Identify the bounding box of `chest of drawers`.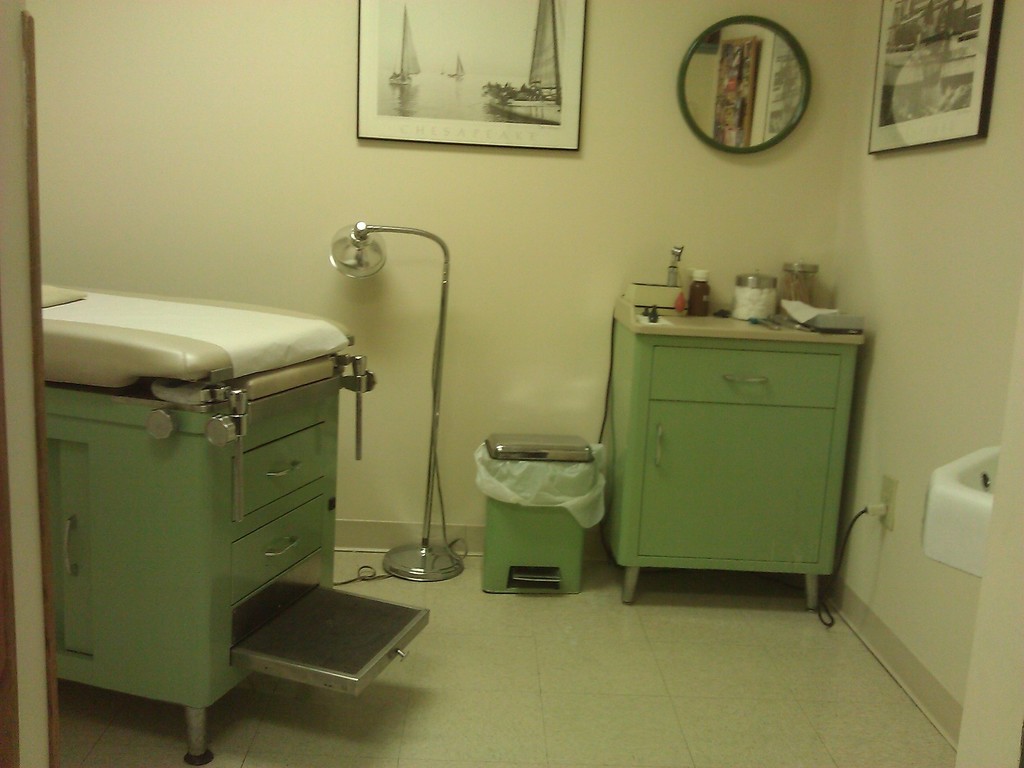
614/295/864/601.
